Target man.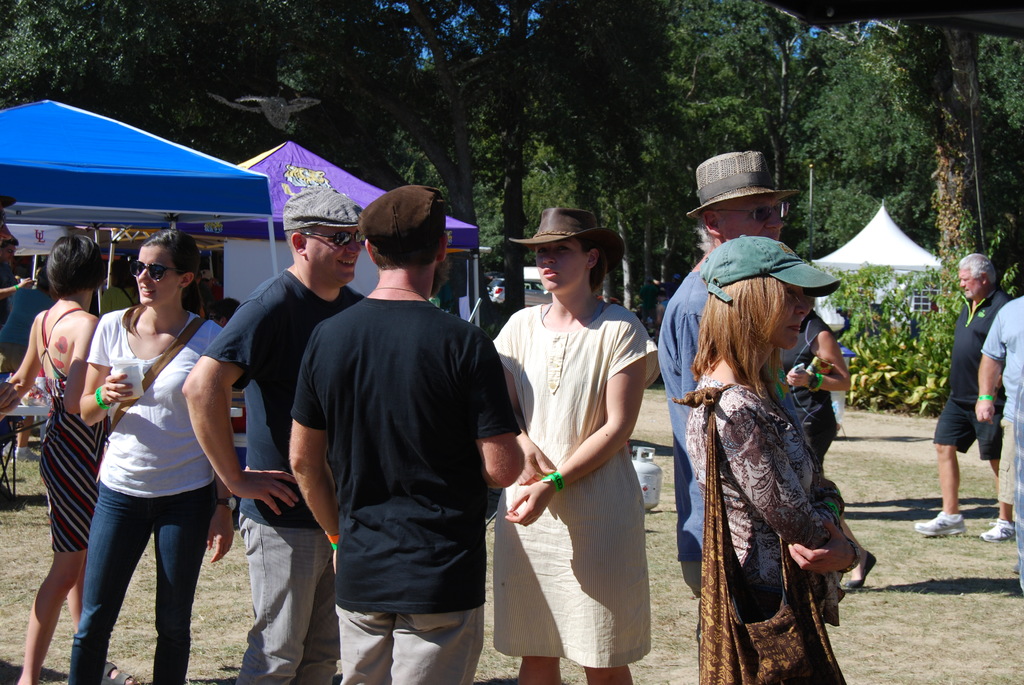
Target region: box=[908, 247, 1014, 540].
